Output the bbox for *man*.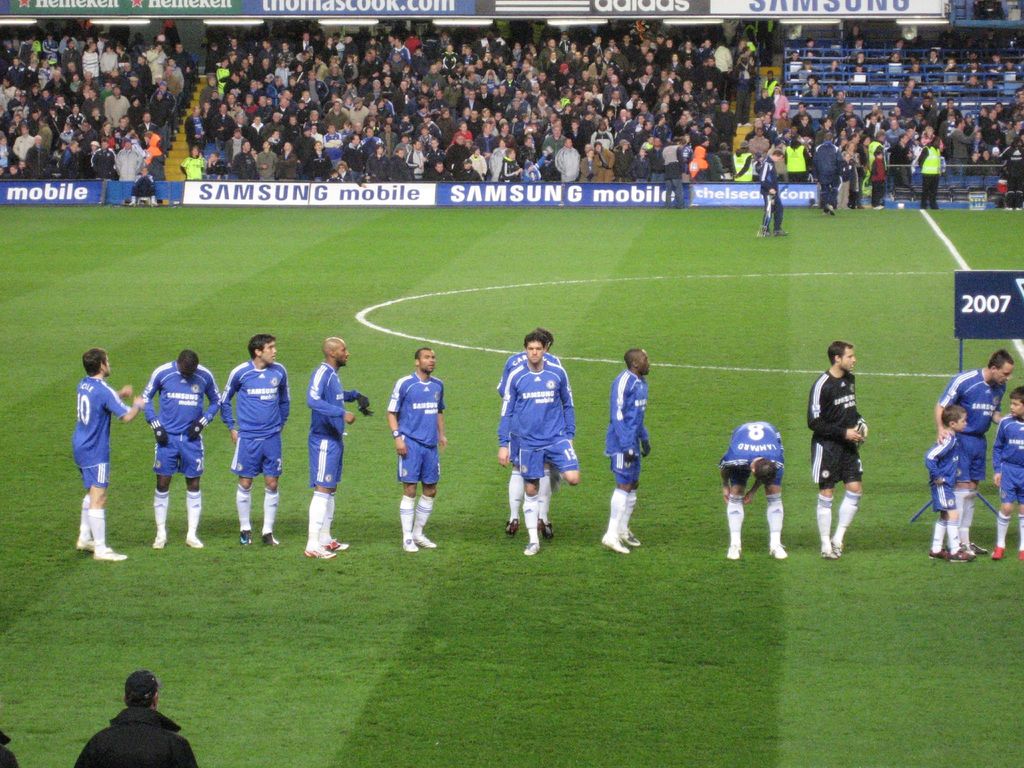
box=[719, 423, 792, 561].
